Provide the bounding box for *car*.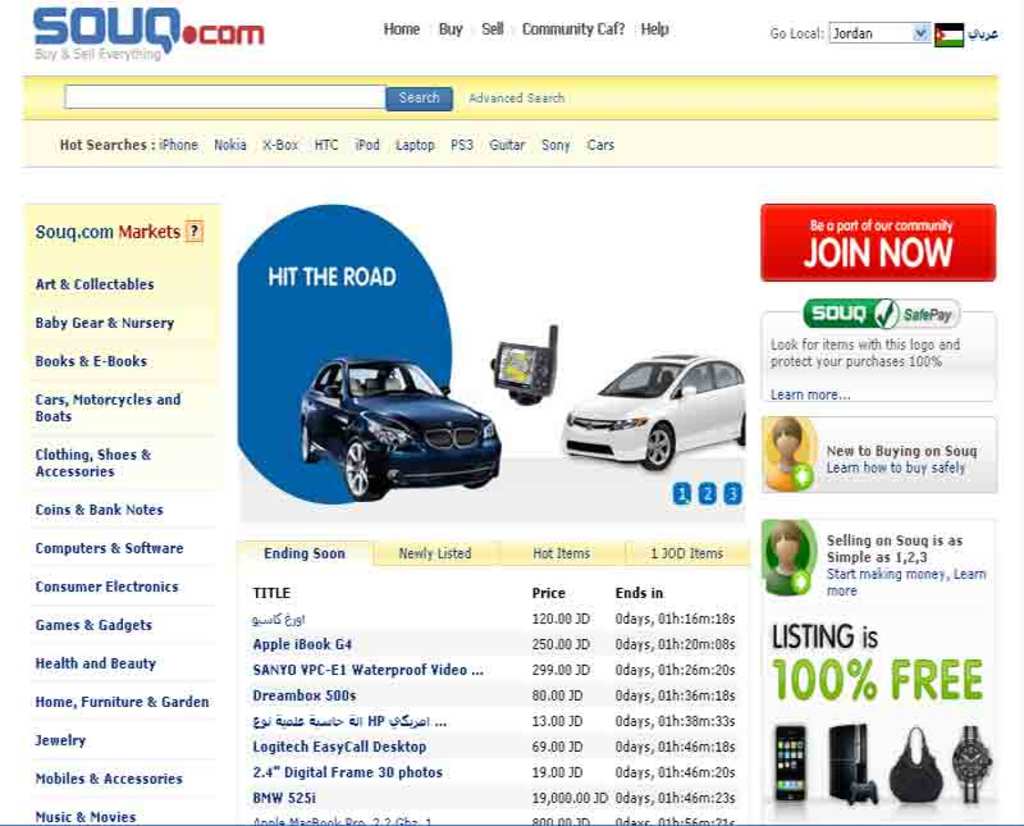
<bbox>556, 348, 748, 471</bbox>.
